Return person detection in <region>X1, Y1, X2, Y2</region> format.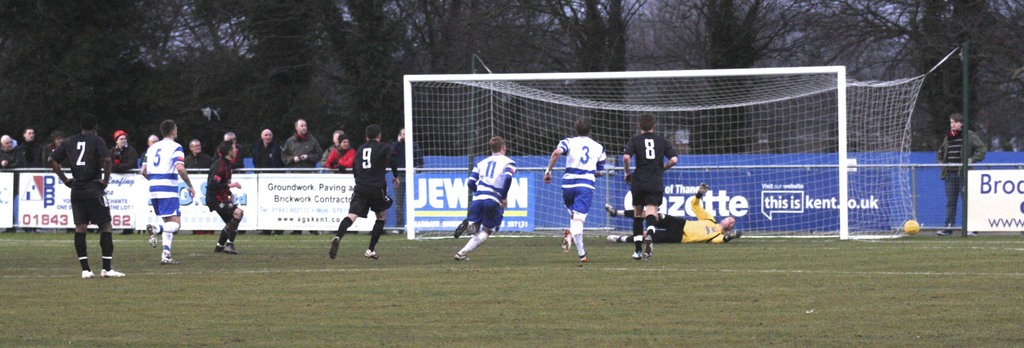
<region>1004, 130, 1020, 159</region>.
